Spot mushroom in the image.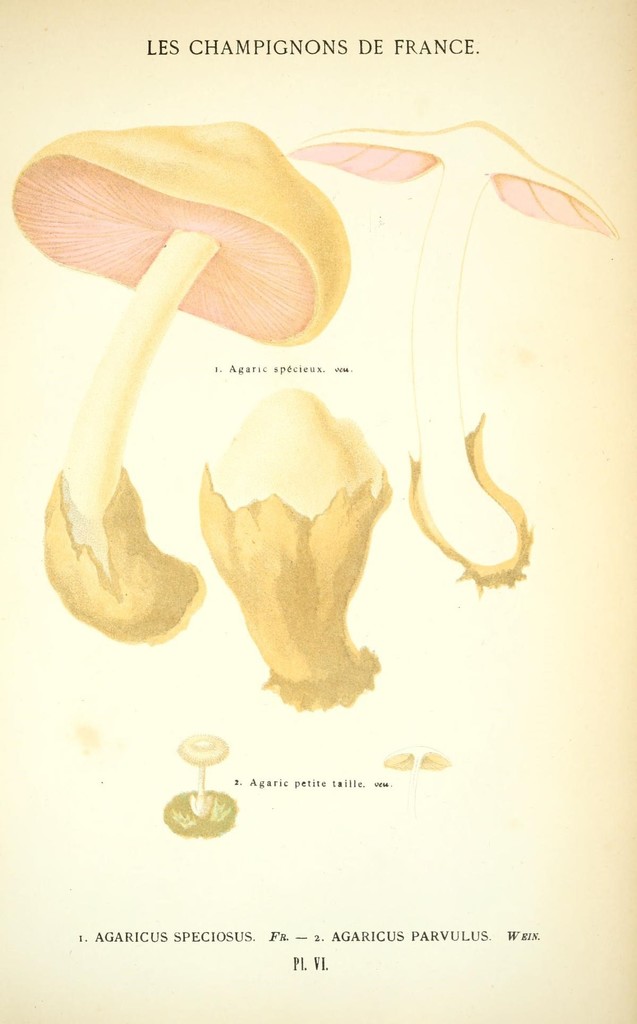
mushroom found at rect(195, 389, 395, 711).
